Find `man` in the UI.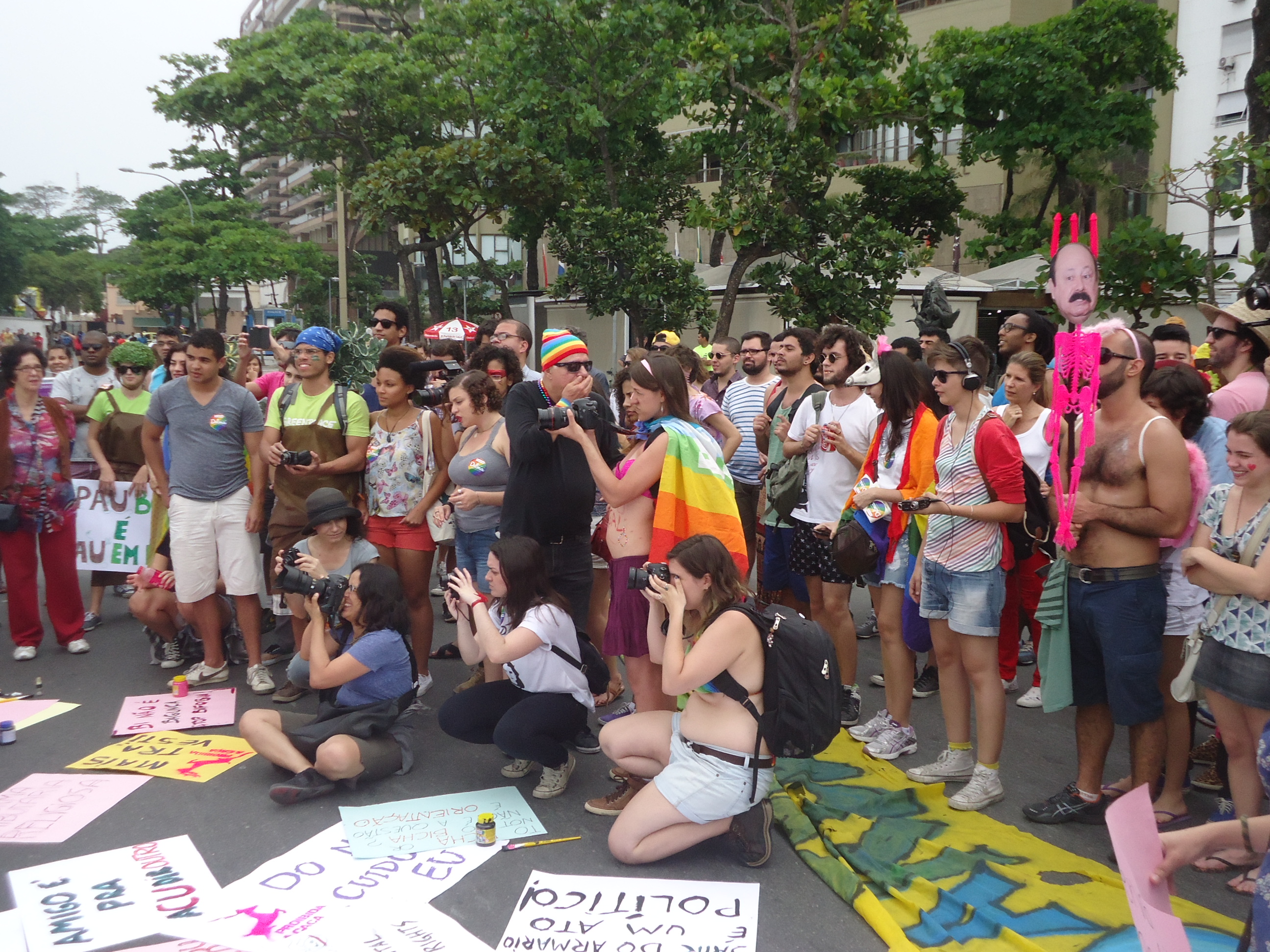
UI element at l=483, t=152, r=517, b=204.
